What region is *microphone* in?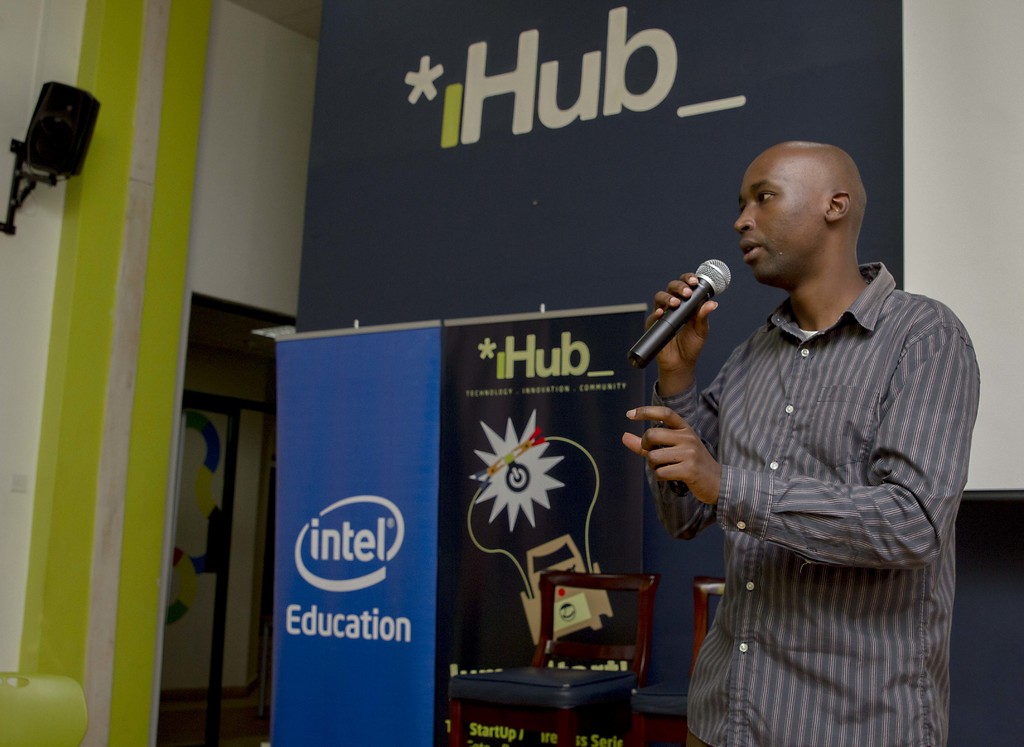
box(645, 262, 747, 381).
